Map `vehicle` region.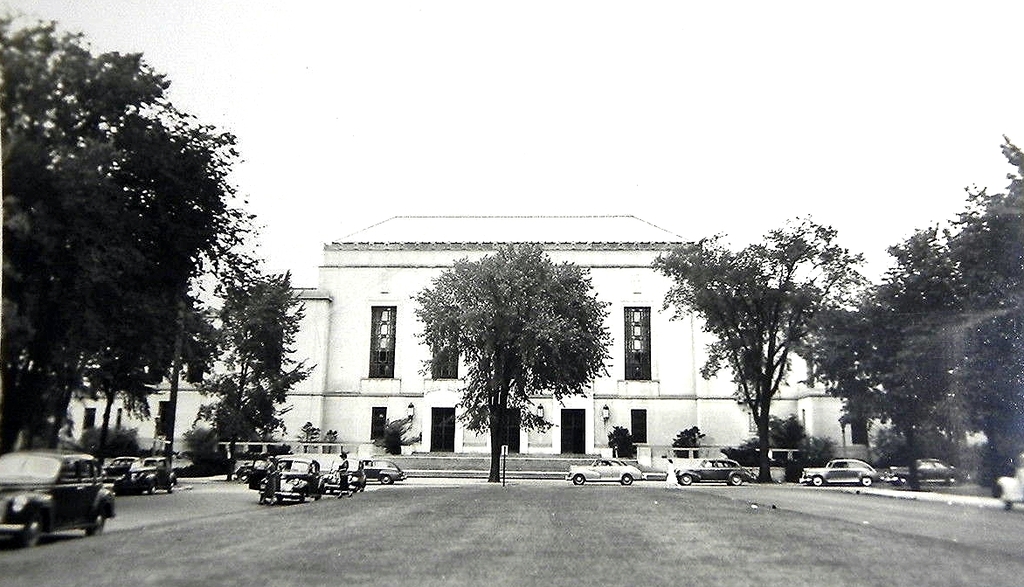
Mapped to x1=563 y1=457 x2=645 y2=485.
